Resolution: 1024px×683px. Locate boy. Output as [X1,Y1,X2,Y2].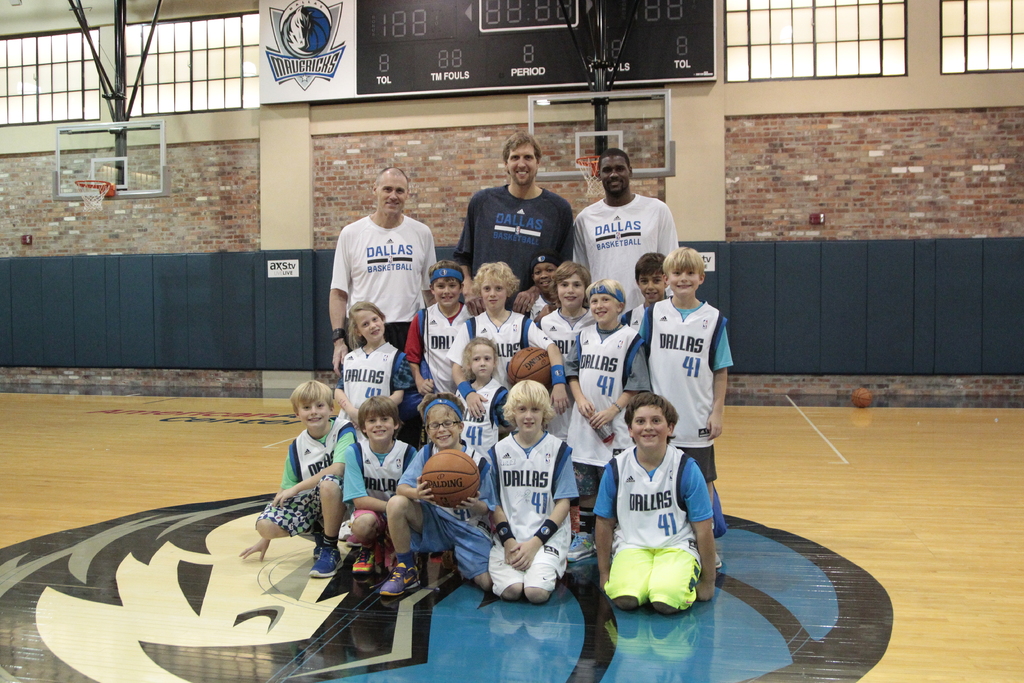
[483,379,580,600].
